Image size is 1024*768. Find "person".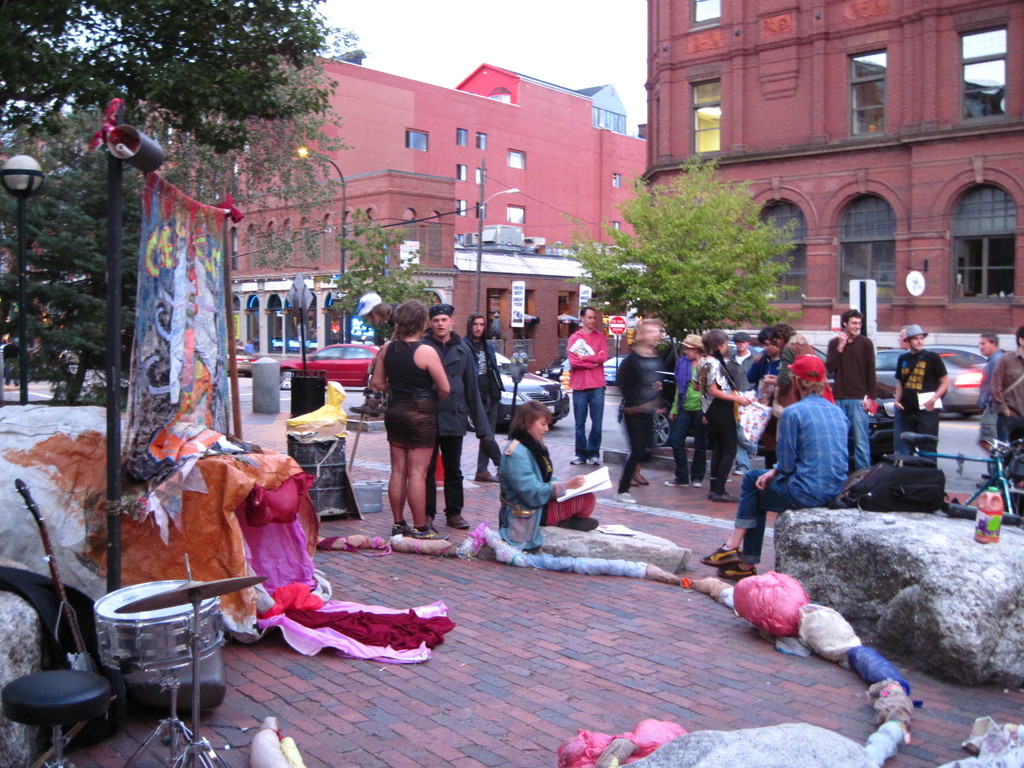
[left=463, top=316, right=507, bottom=482].
